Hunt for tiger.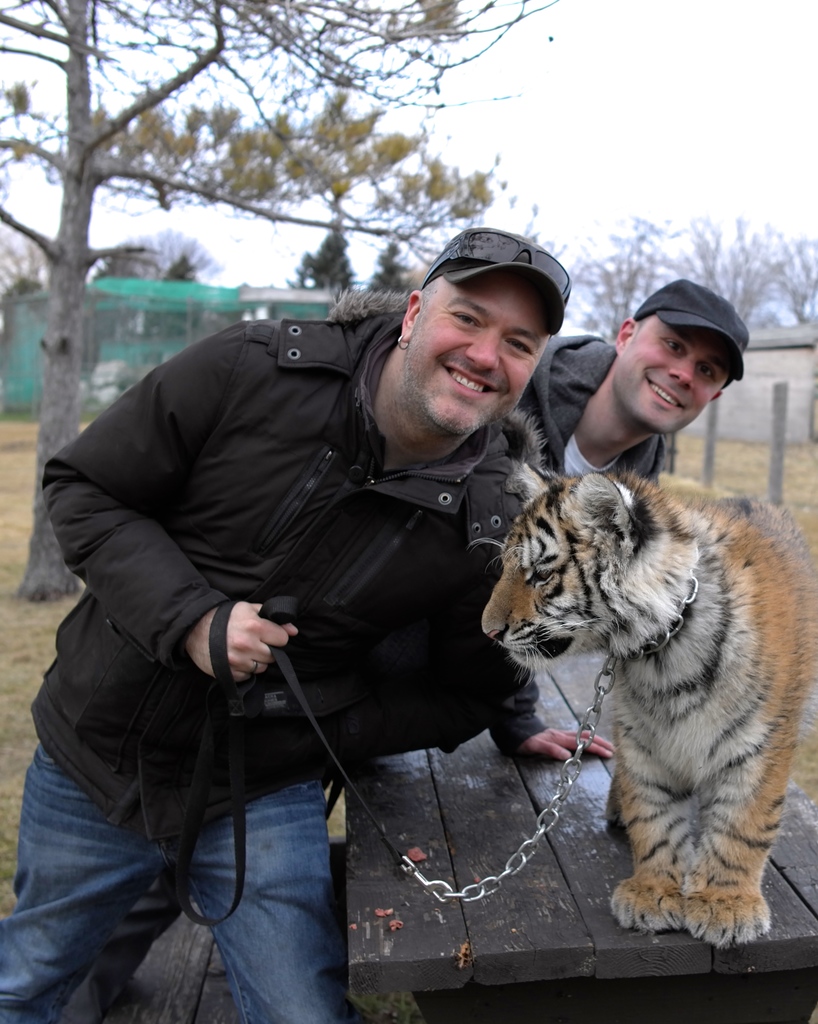
Hunted down at detection(478, 456, 812, 949).
